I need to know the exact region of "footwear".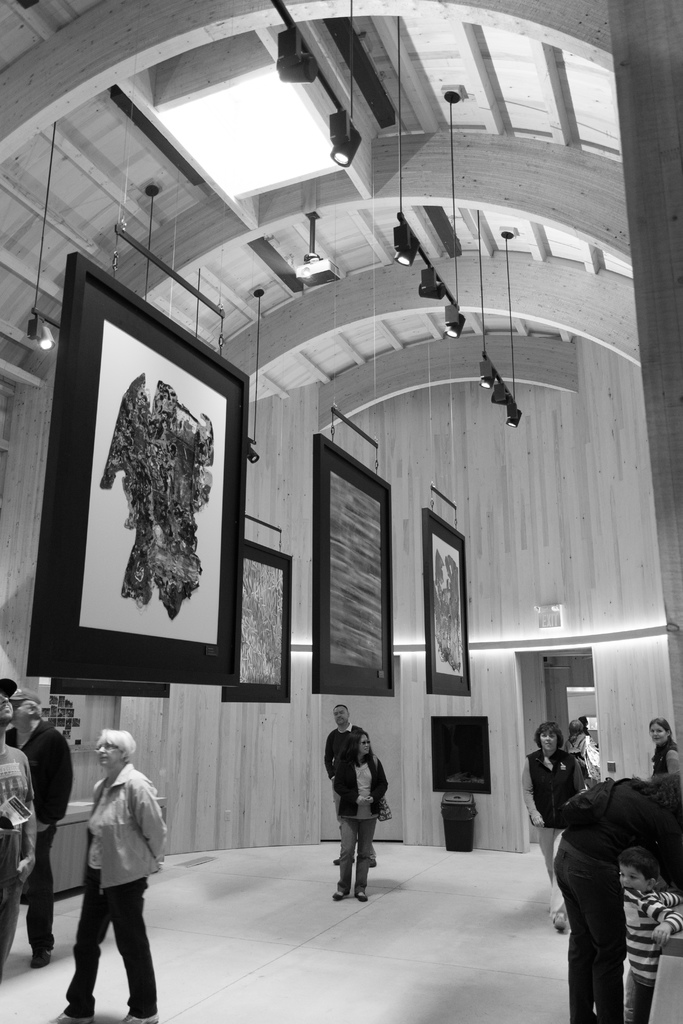
Region: <bbox>33, 950, 52, 970</bbox>.
